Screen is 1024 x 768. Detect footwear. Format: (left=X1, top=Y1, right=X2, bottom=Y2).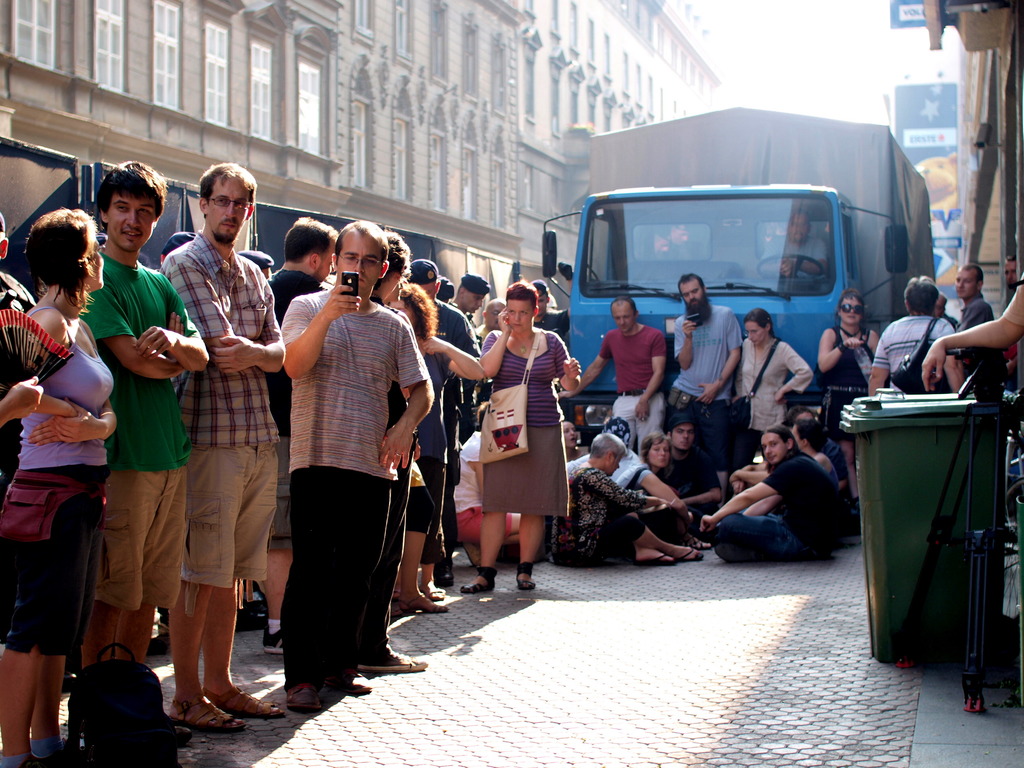
(left=634, top=552, right=675, bottom=569).
